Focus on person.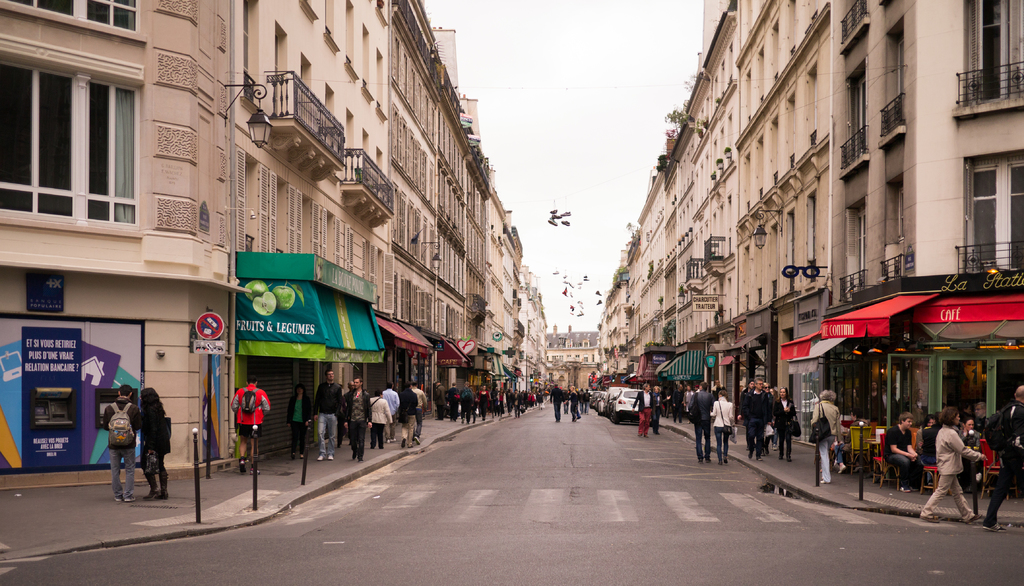
Focused at 312,369,344,455.
